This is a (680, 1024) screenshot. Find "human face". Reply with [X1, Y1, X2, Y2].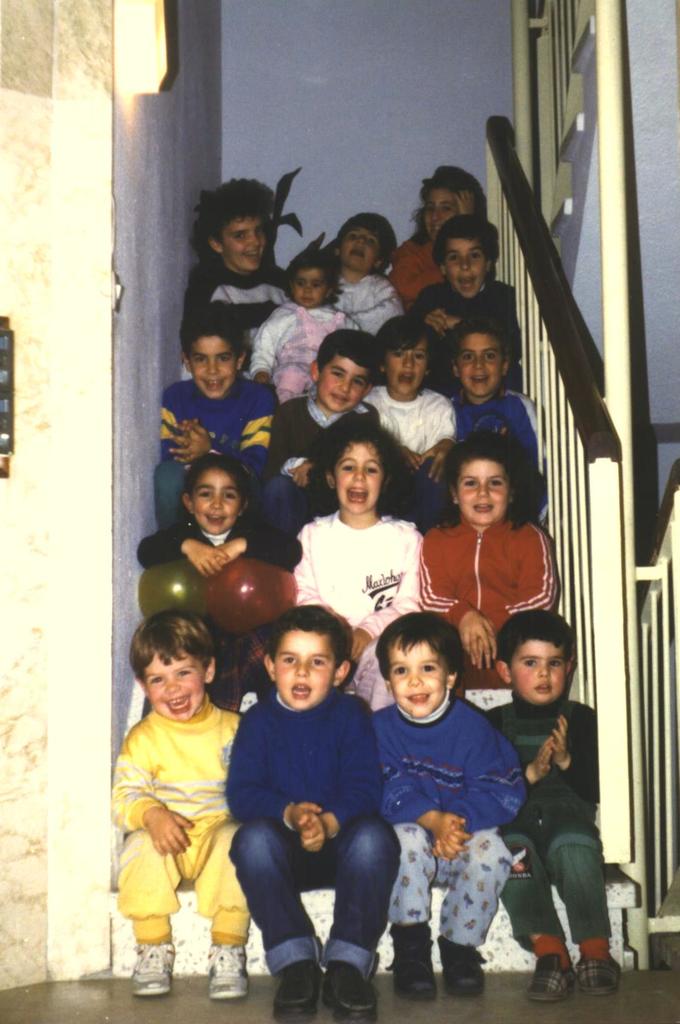
[448, 319, 506, 399].
